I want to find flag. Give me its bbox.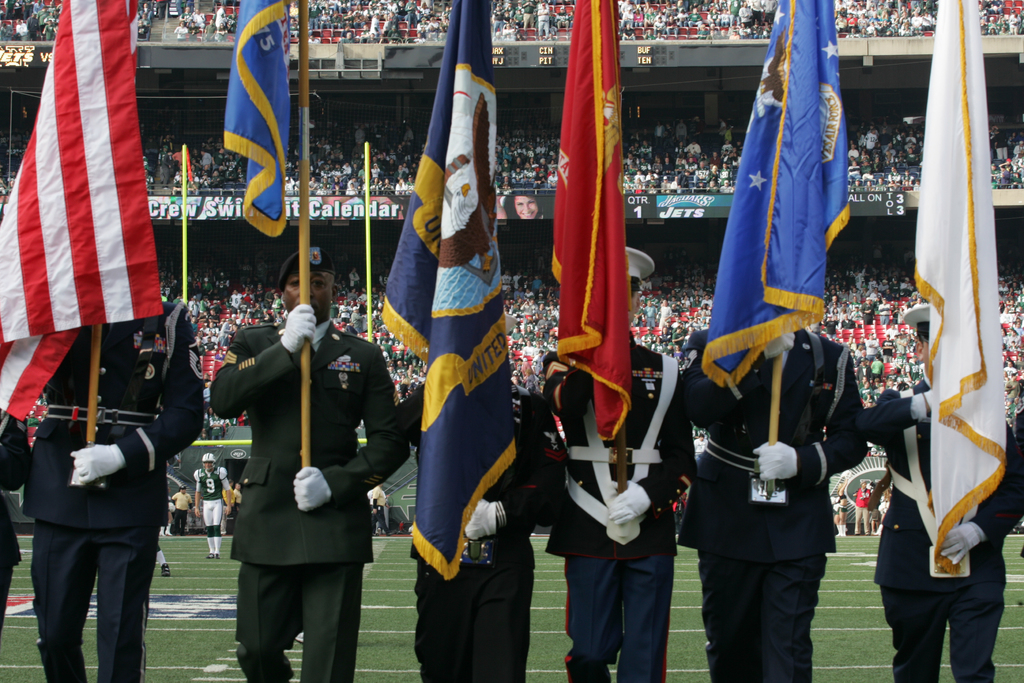
[x1=652, y1=325, x2=663, y2=338].
